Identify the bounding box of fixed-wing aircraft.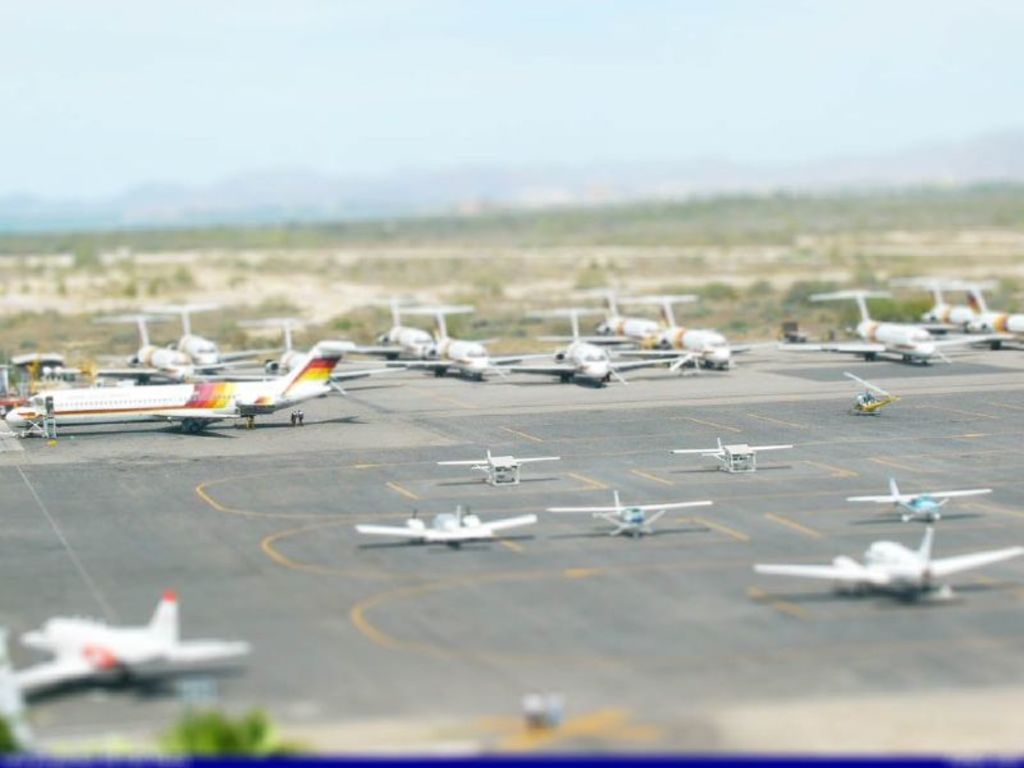
region(753, 522, 1023, 593).
